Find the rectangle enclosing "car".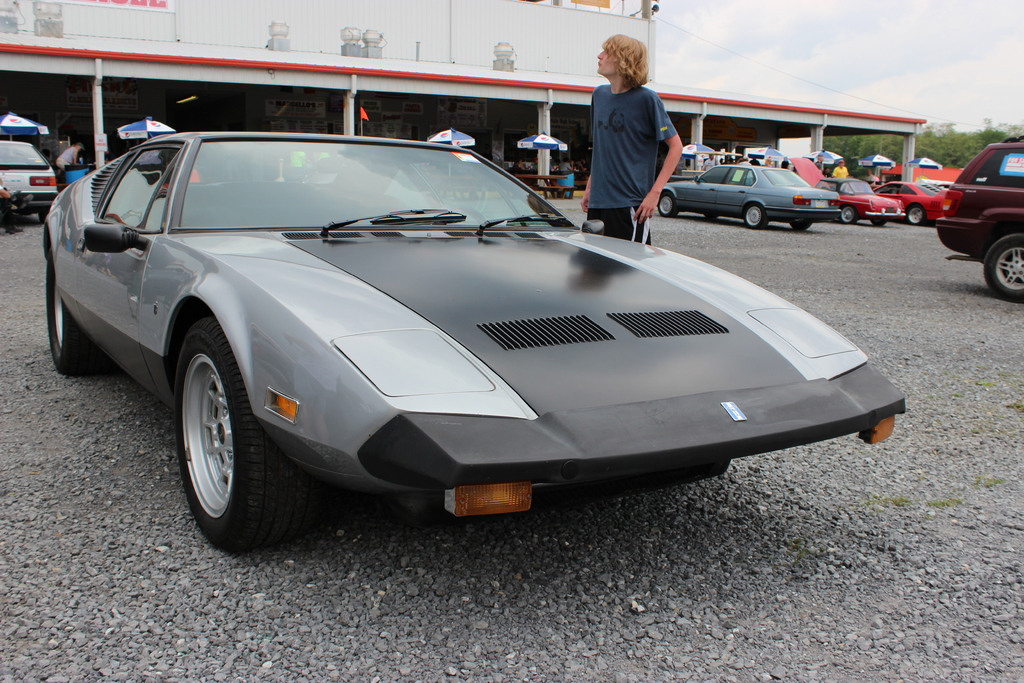
(657,166,840,229).
